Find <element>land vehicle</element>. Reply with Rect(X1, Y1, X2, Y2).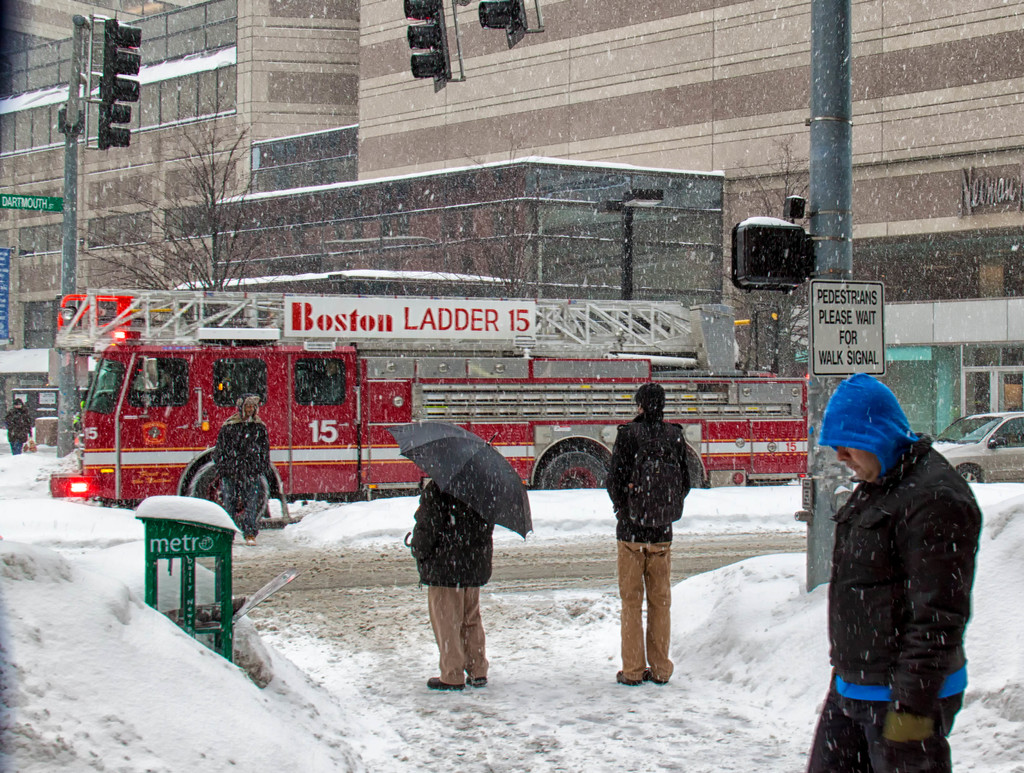
Rect(928, 409, 1023, 486).
